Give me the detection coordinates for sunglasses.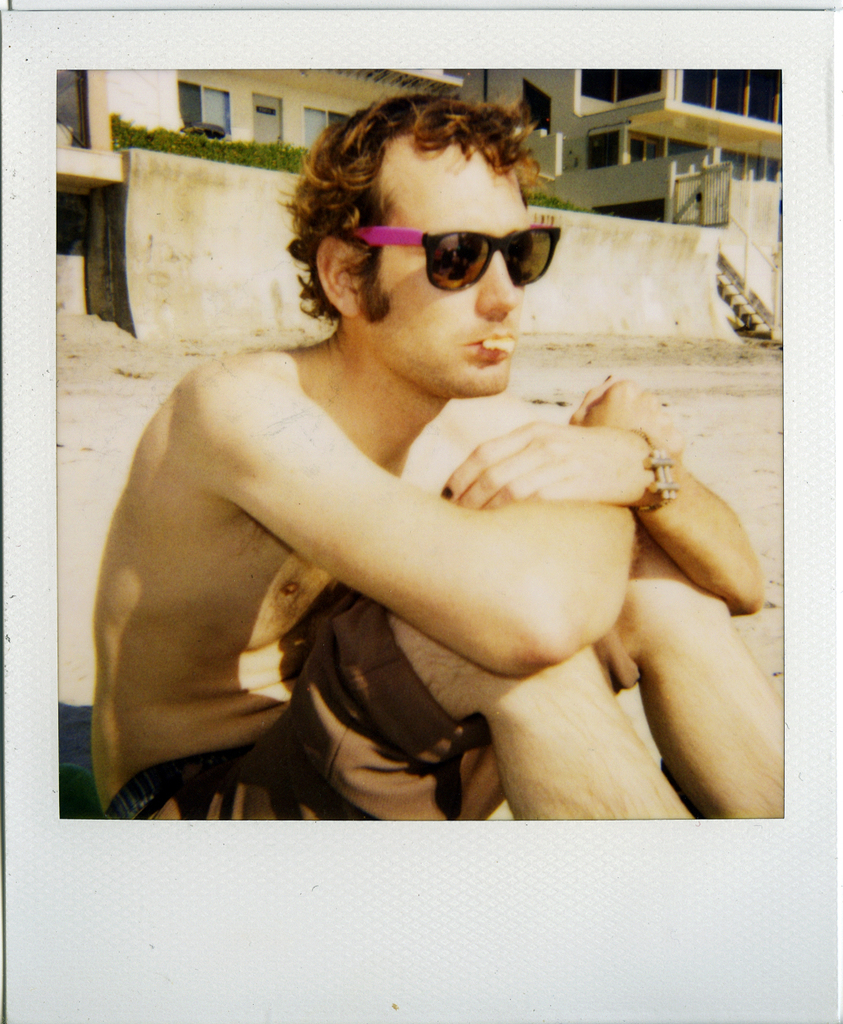
354:227:561:294.
